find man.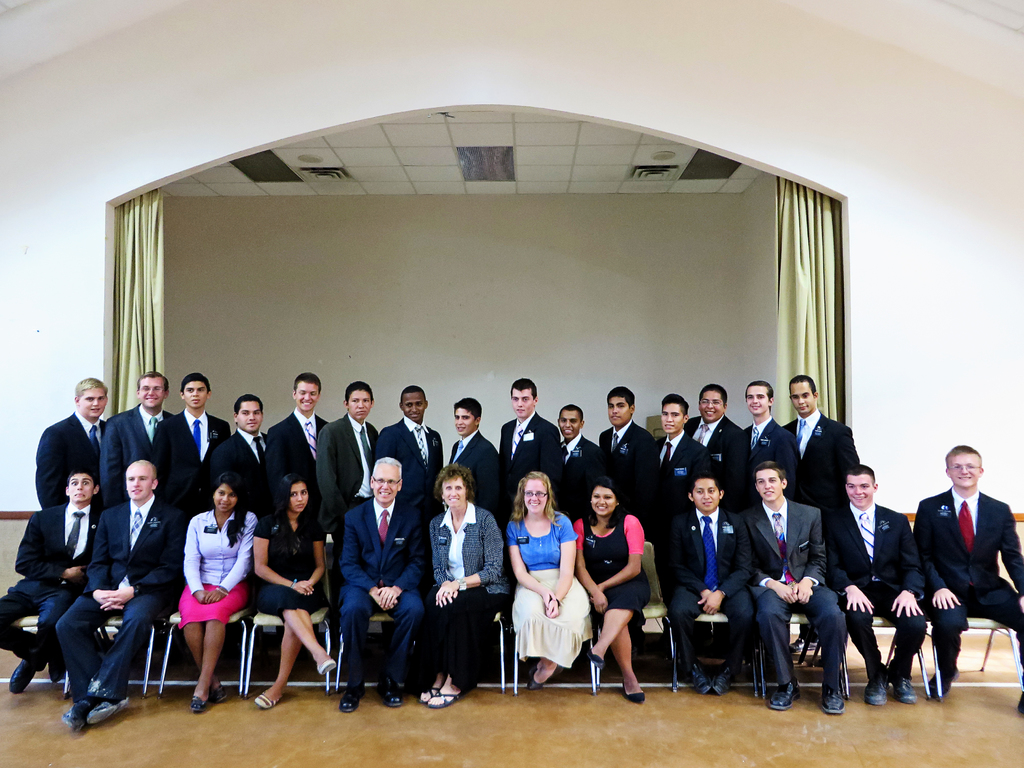
bbox=[659, 474, 752, 696].
